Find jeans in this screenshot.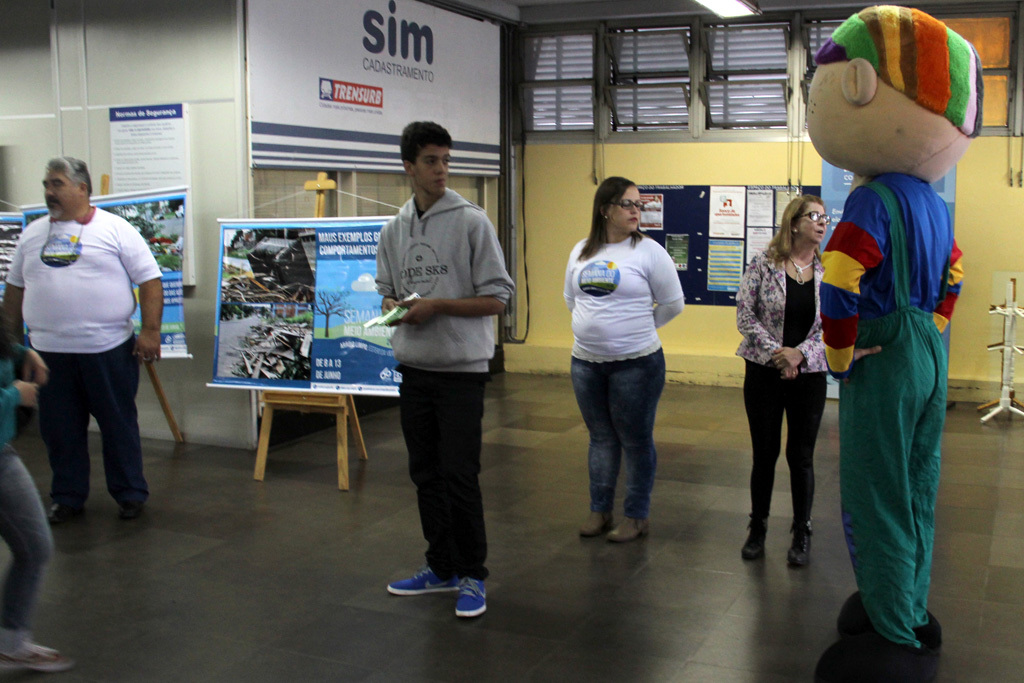
The bounding box for jeans is [left=579, top=351, right=675, bottom=547].
